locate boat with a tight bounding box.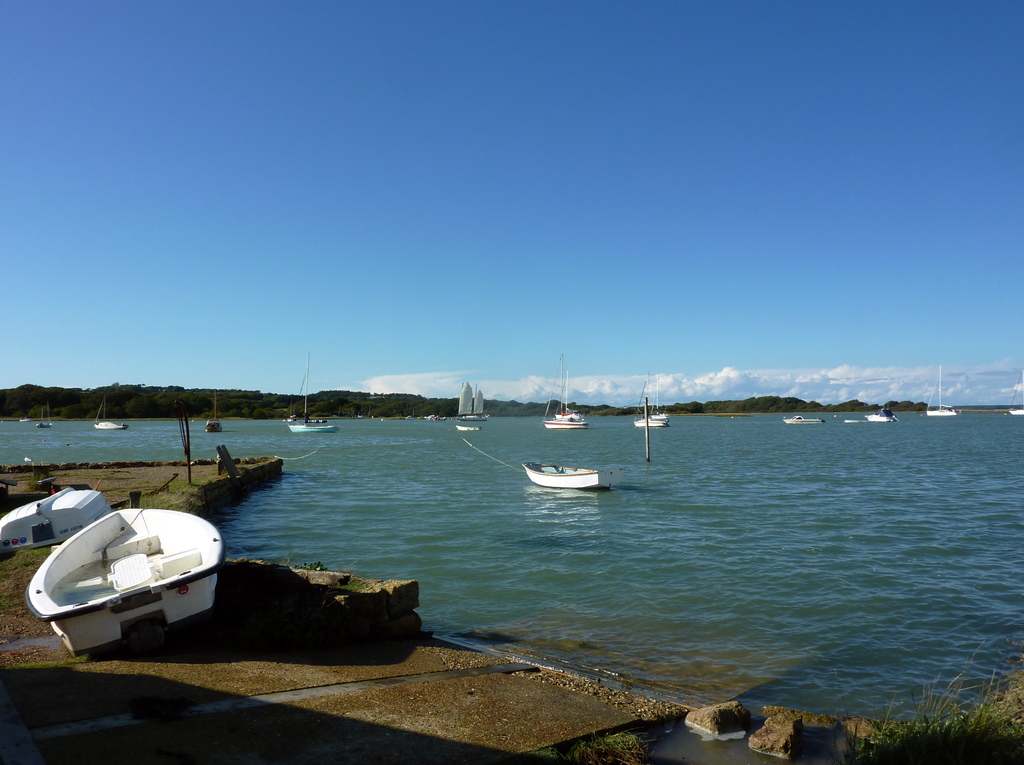
38, 405, 47, 430.
